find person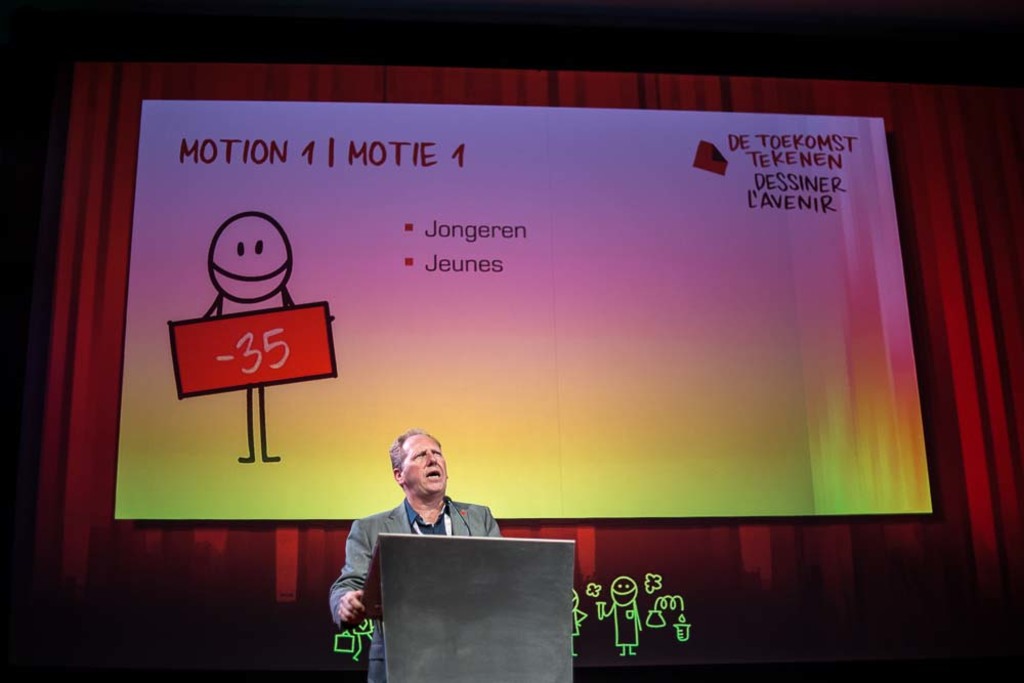
[314, 434, 496, 598]
